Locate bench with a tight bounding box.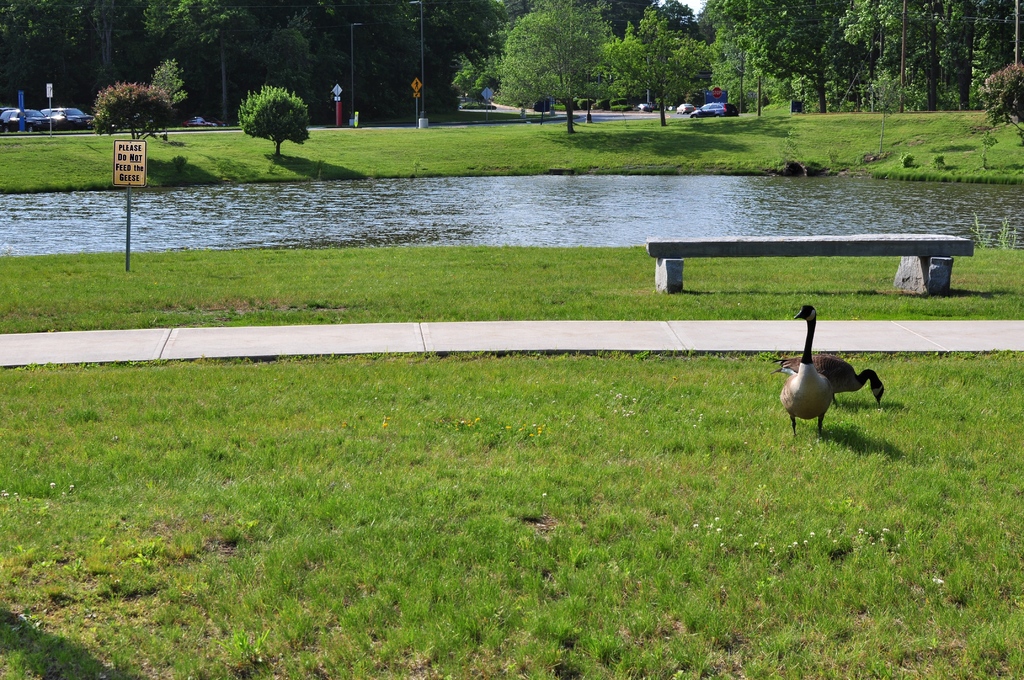
[648, 212, 991, 310].
